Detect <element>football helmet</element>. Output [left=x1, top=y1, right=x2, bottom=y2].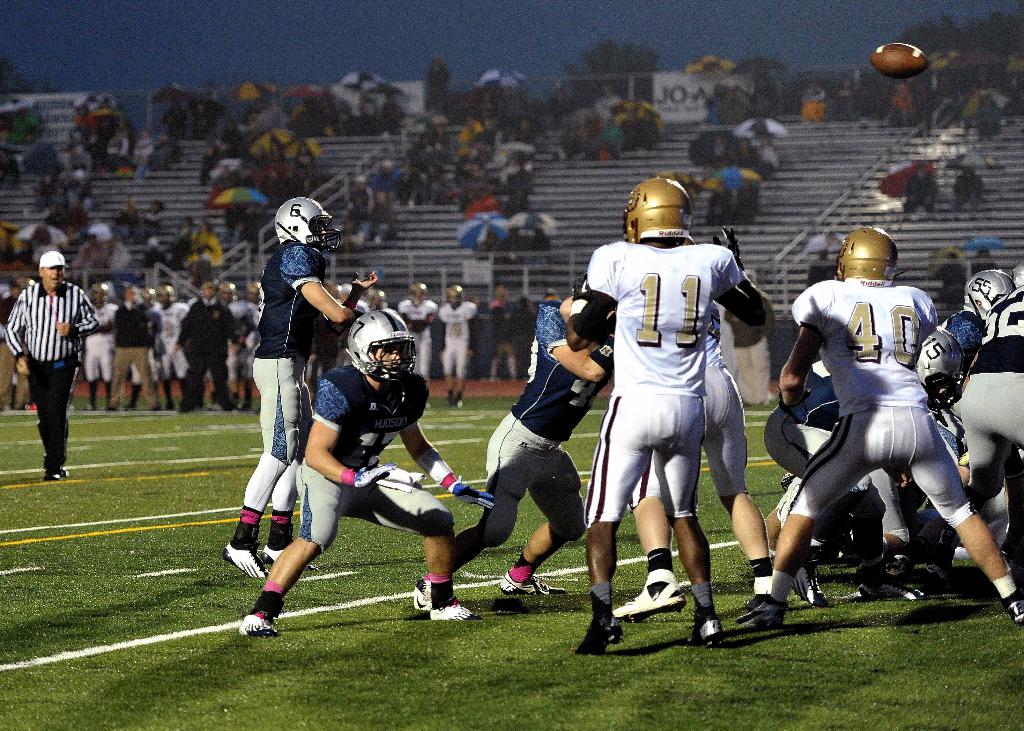
[left=273, top=197, right=344, bottom=250].
